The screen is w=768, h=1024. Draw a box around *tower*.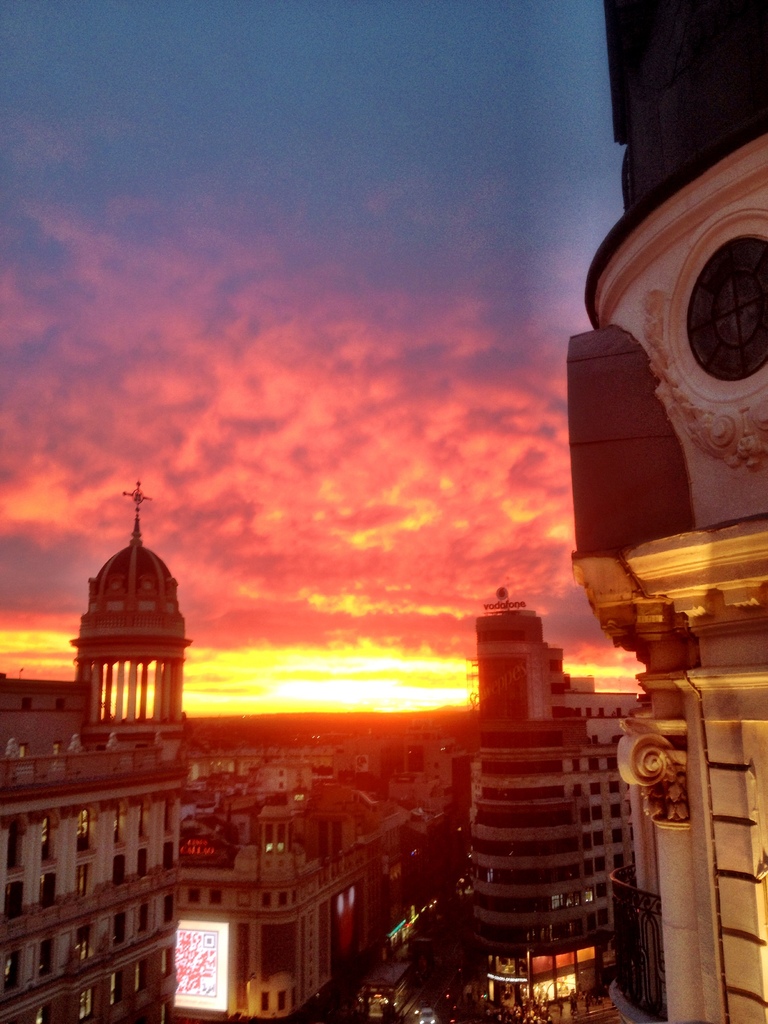
pyautogui.locateOnScreen(0, 694, 186, 1023).
